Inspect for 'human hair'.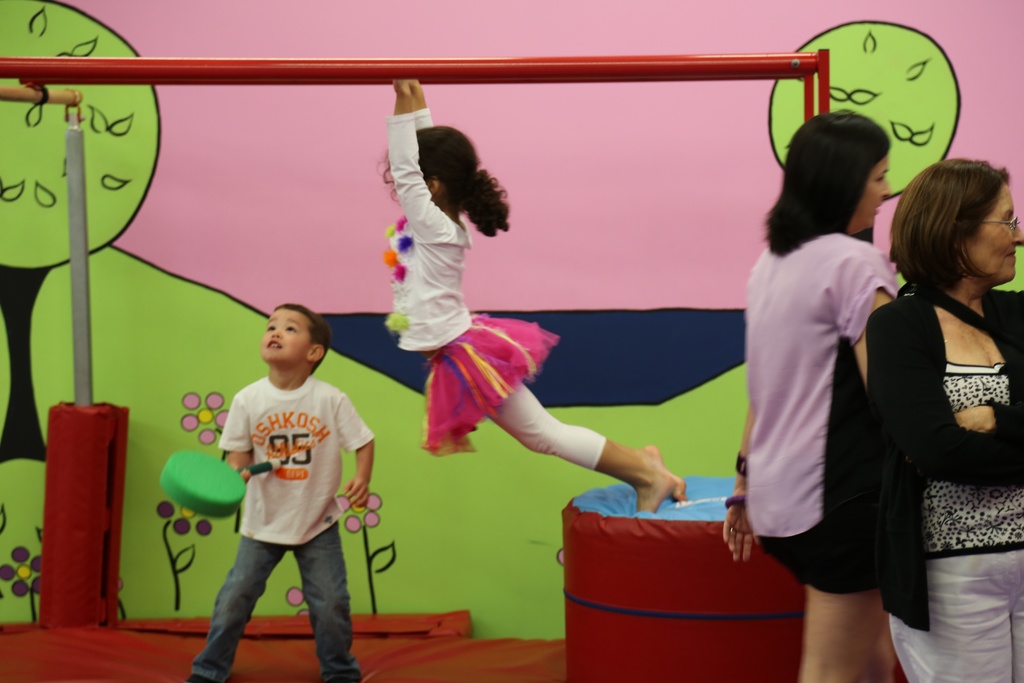
Inspection: crop(893, 149, 1019, 320).
